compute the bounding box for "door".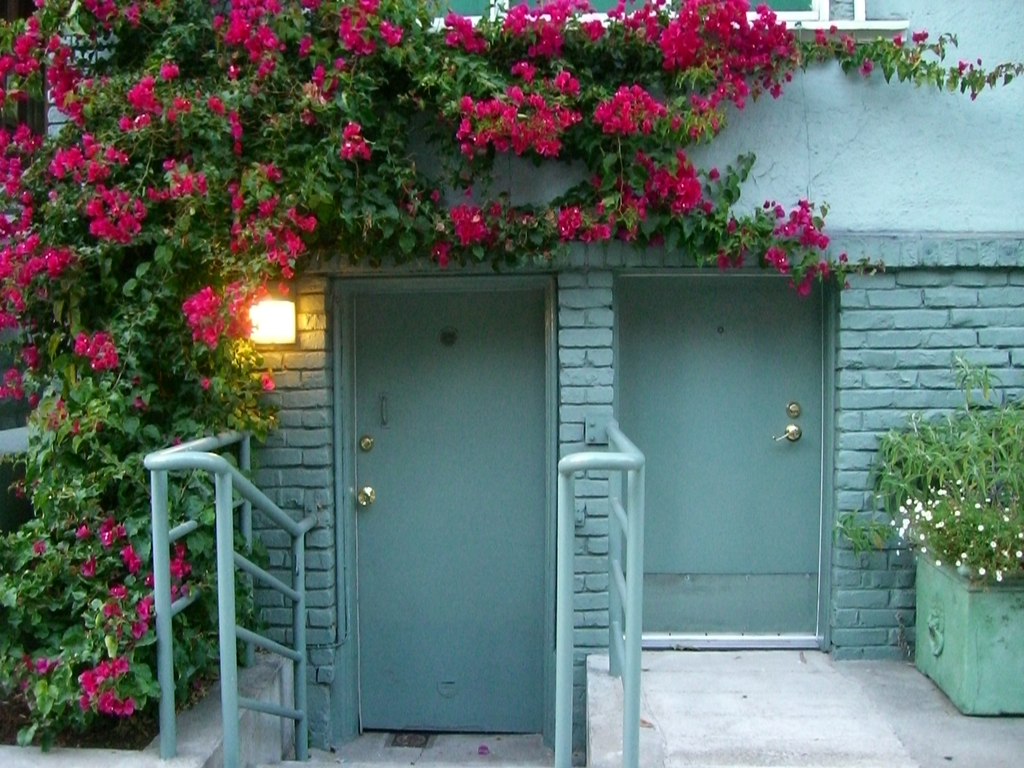
detection(346, 295, 543, 736).
